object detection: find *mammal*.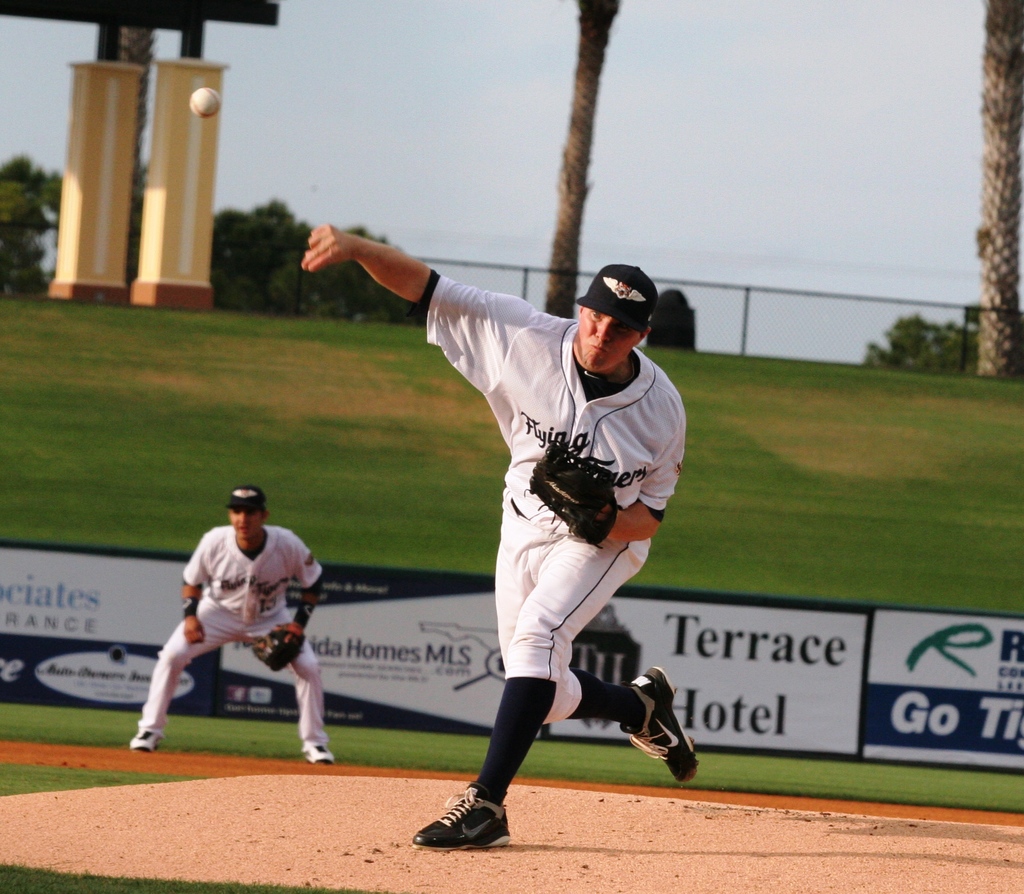
region(143, 491, 330, 777).
